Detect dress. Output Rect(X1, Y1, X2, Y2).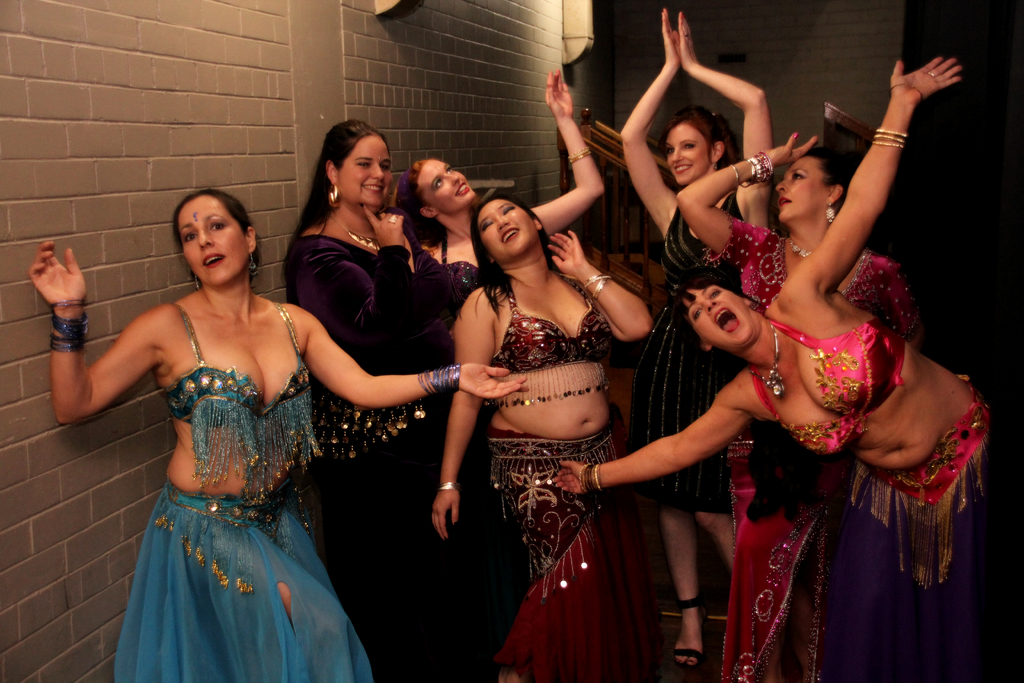
Rect(284, 234, 454, 652).
